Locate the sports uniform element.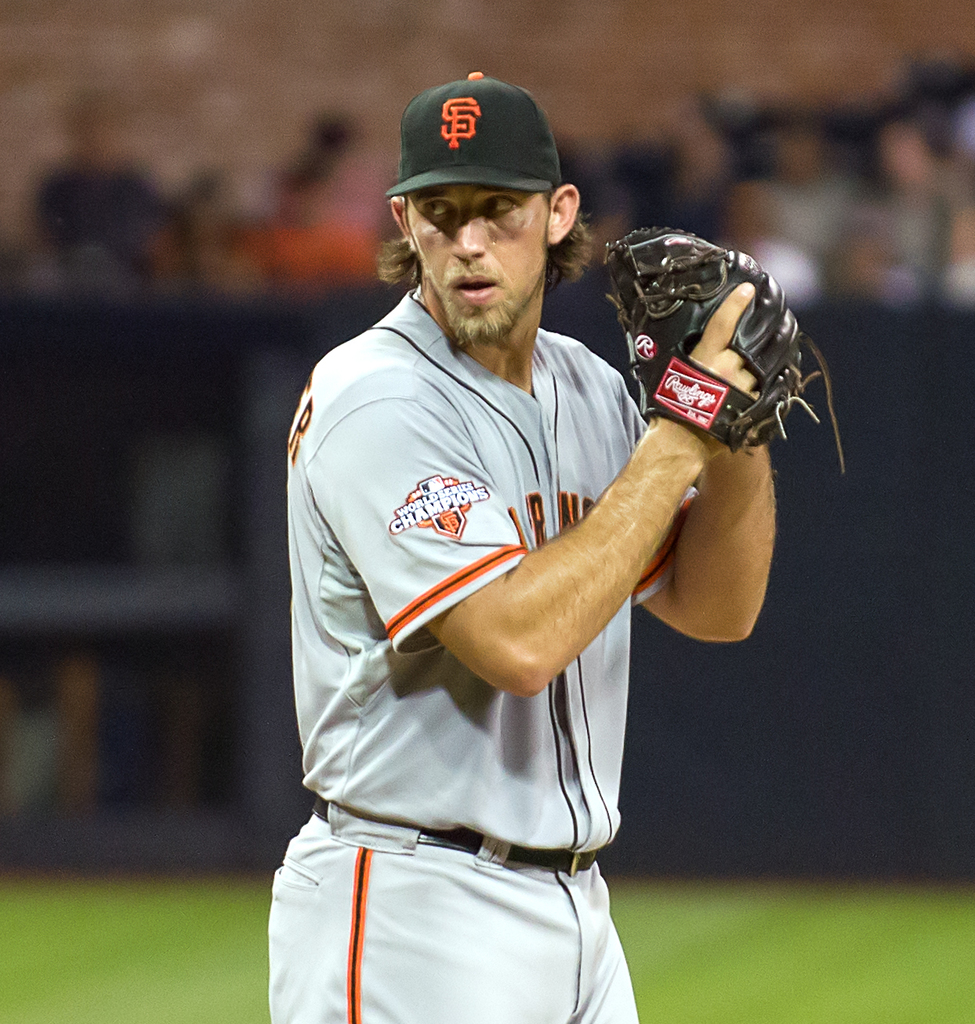
Element bbox: [272, 68, 846, 1023].
